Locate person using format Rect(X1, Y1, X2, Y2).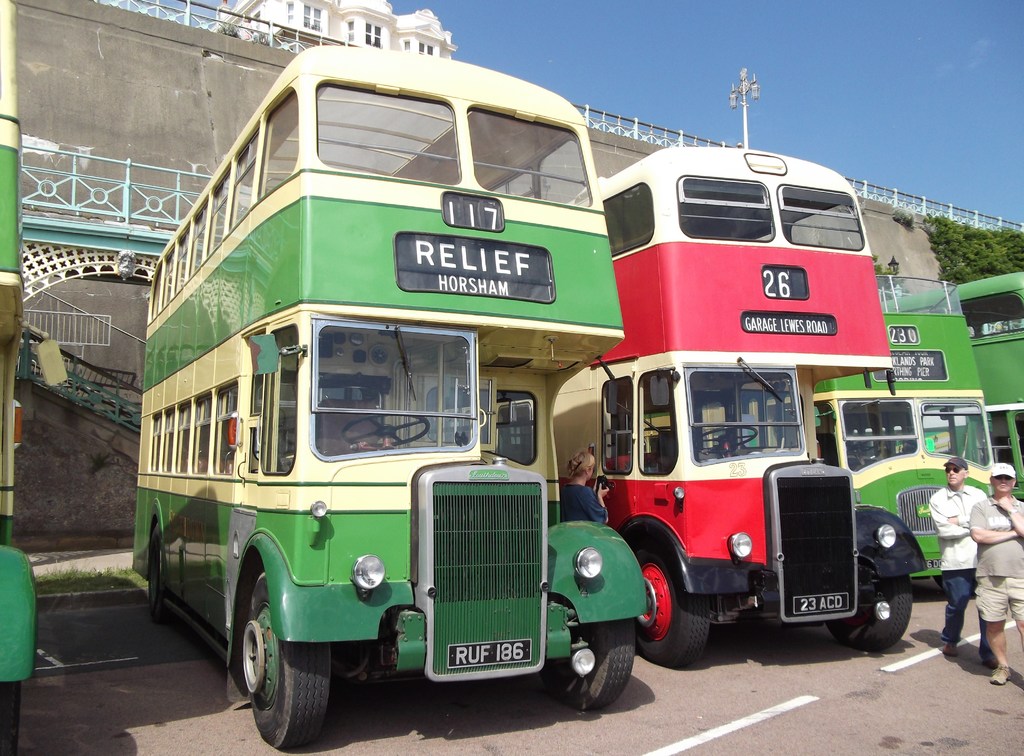
Rect(971, 475, 1023, 682).
